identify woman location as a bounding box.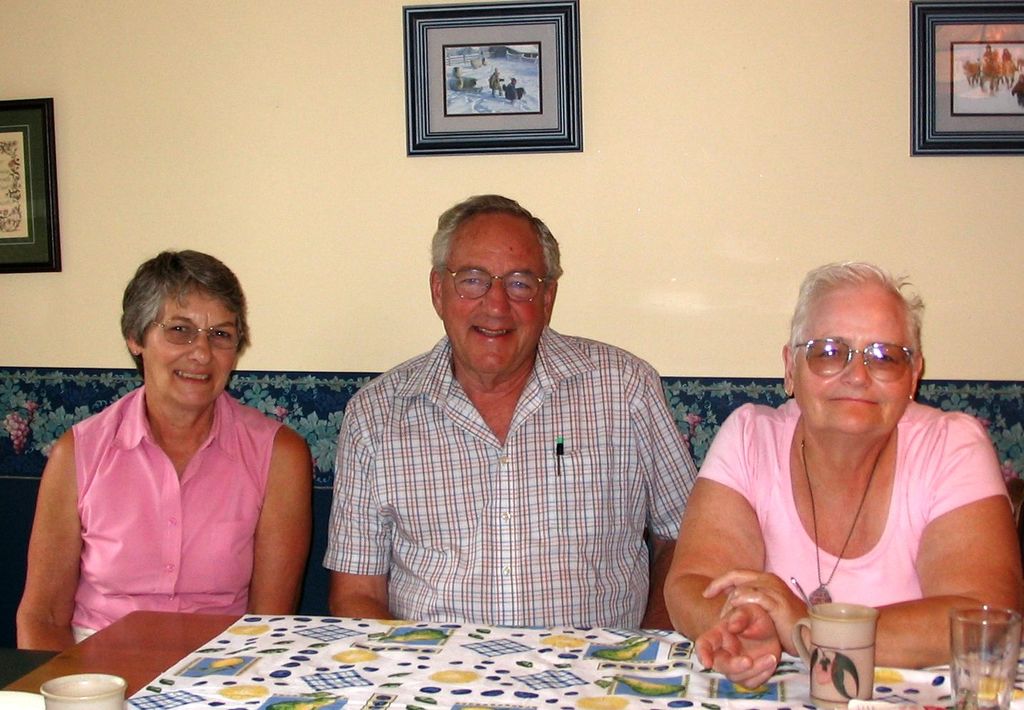
bbox=(671, 256, 1002, 689).
